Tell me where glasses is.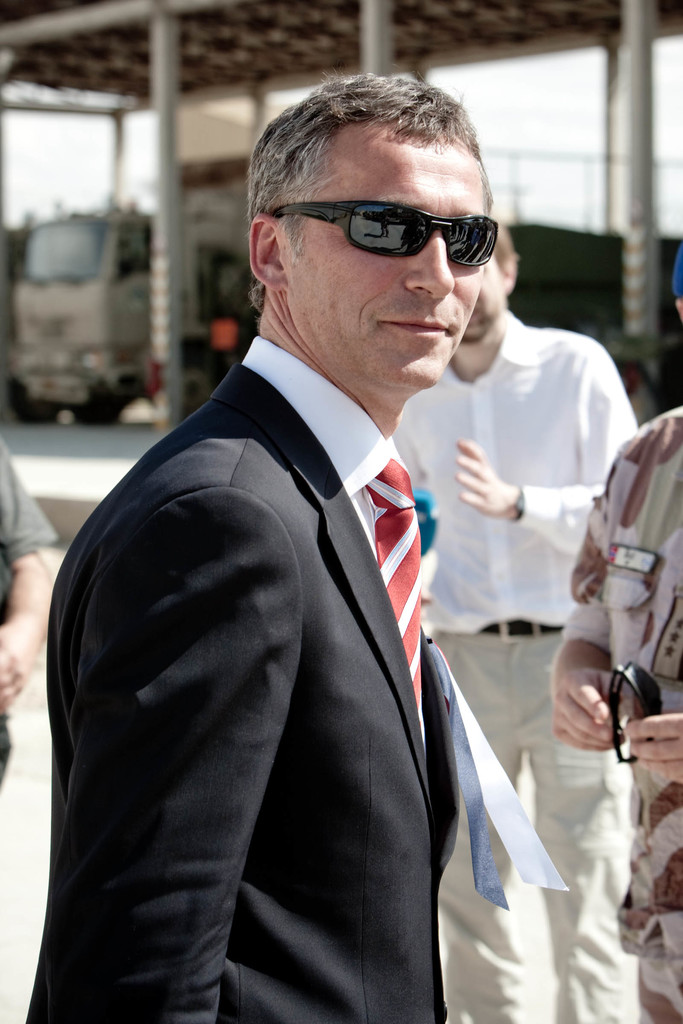
glasses is at region(263, 196, 503, 268).
